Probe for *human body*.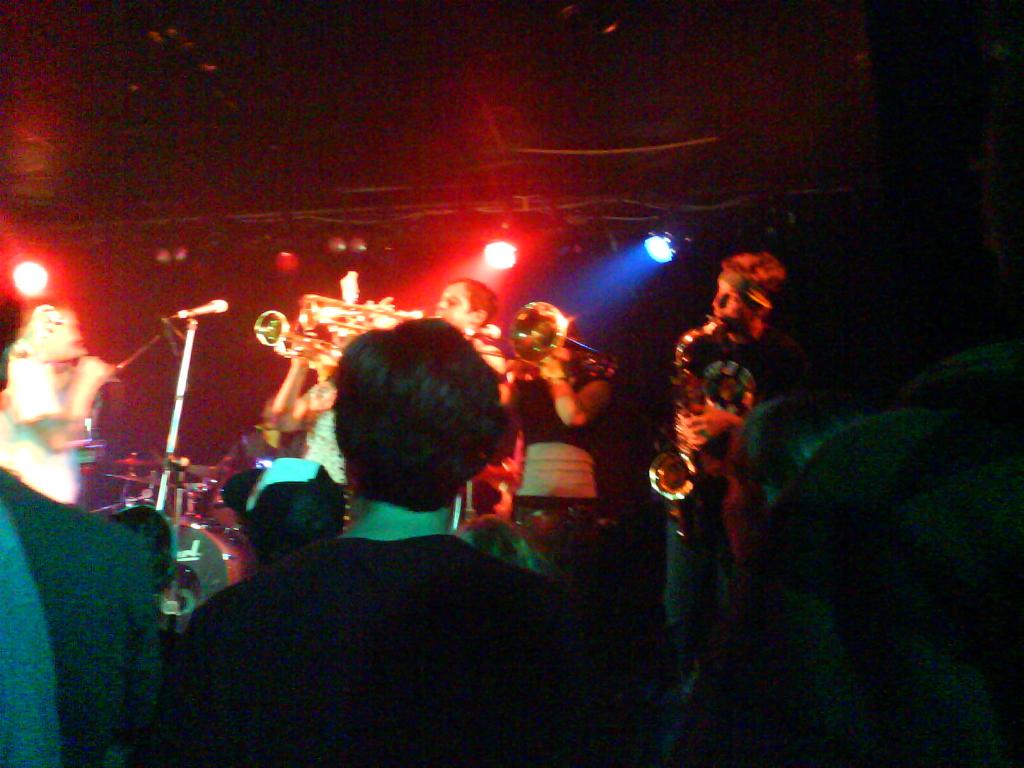
Probe result: bbox=[166, 309, 650, 767].
